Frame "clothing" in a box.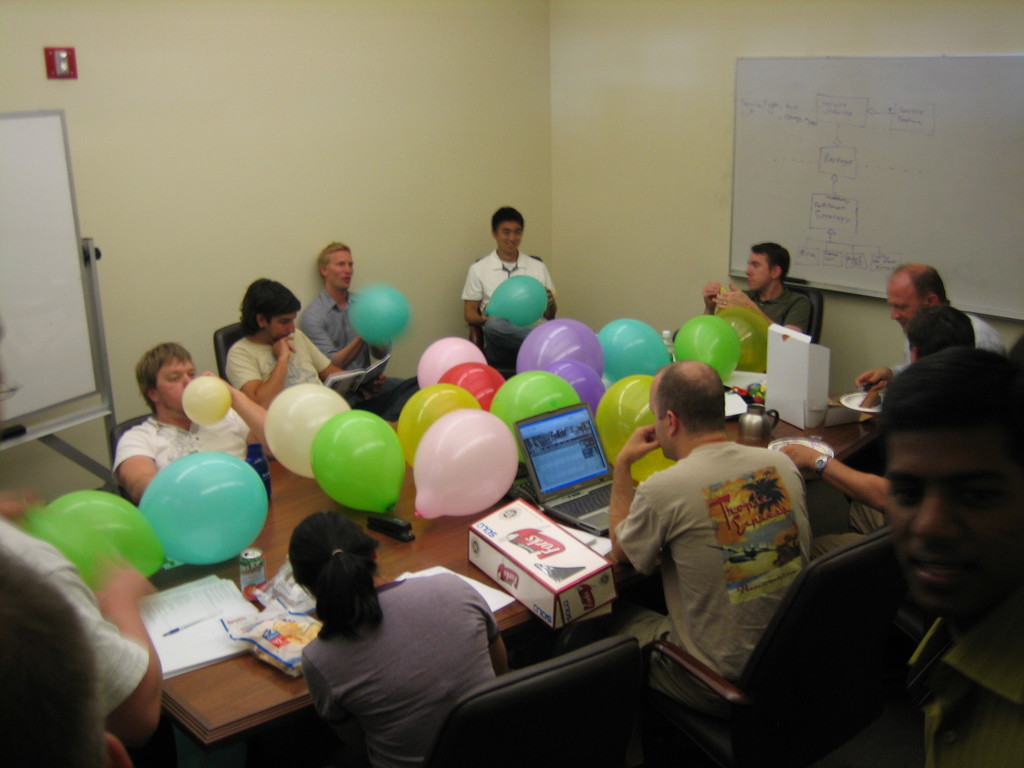
<bbox>737, 286, 819, 331</bbox>.
